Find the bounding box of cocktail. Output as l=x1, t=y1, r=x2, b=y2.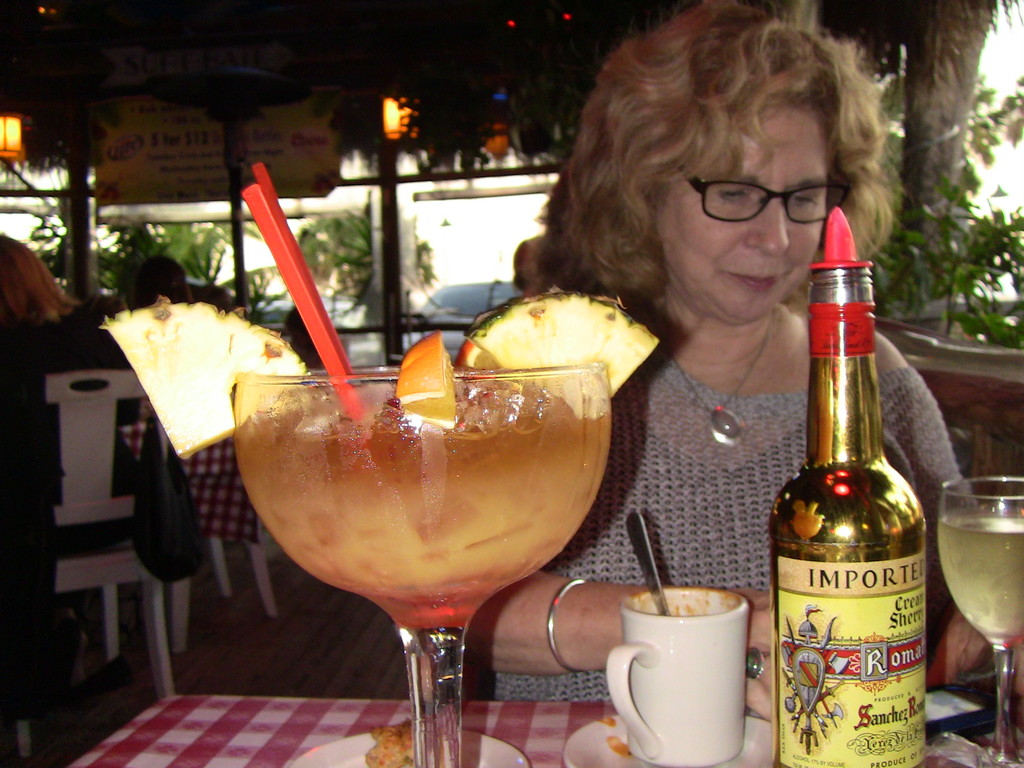
l=941, t=470, r=1023, b=767.
